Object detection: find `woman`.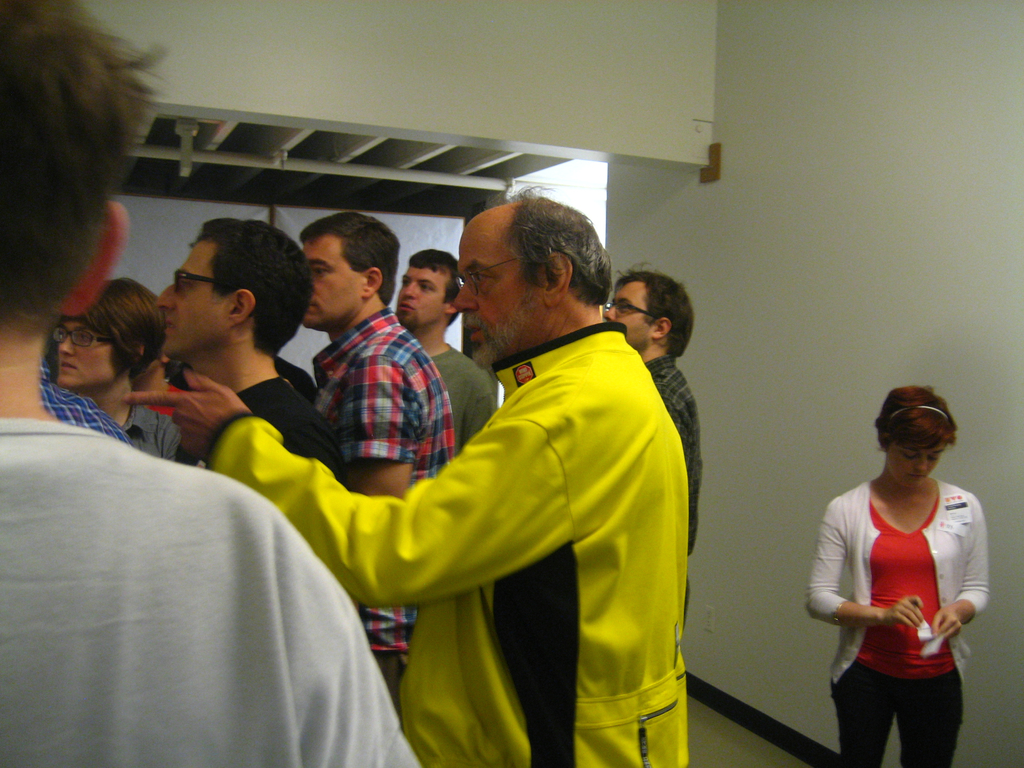
rect(799, 368, 987, 767).
